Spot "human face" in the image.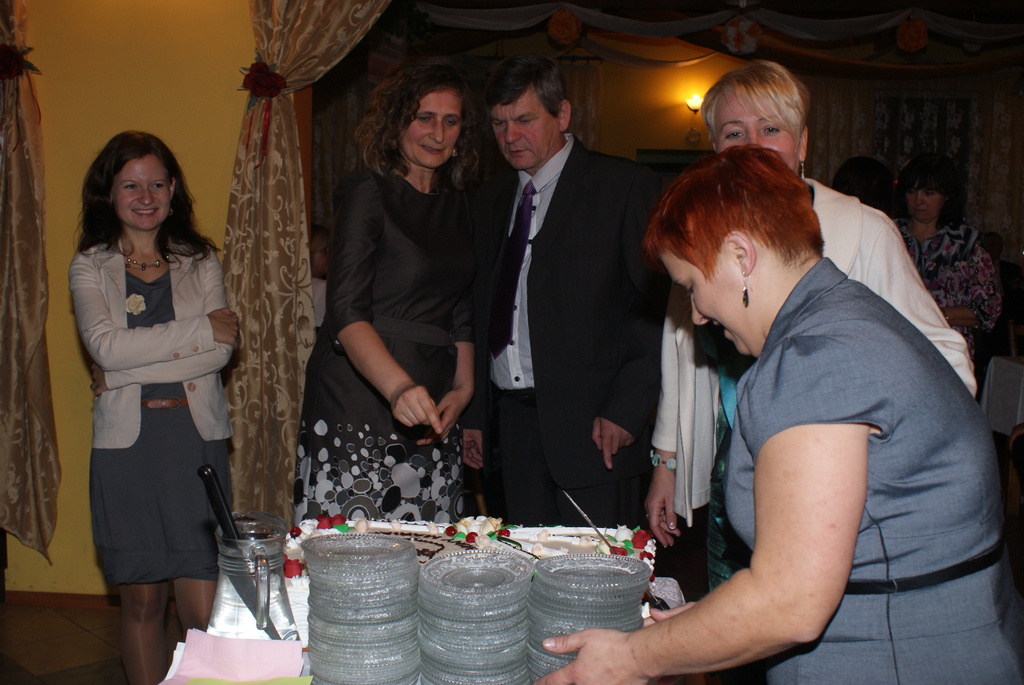
"human face" found at locate(652, 229, 764, 360).
